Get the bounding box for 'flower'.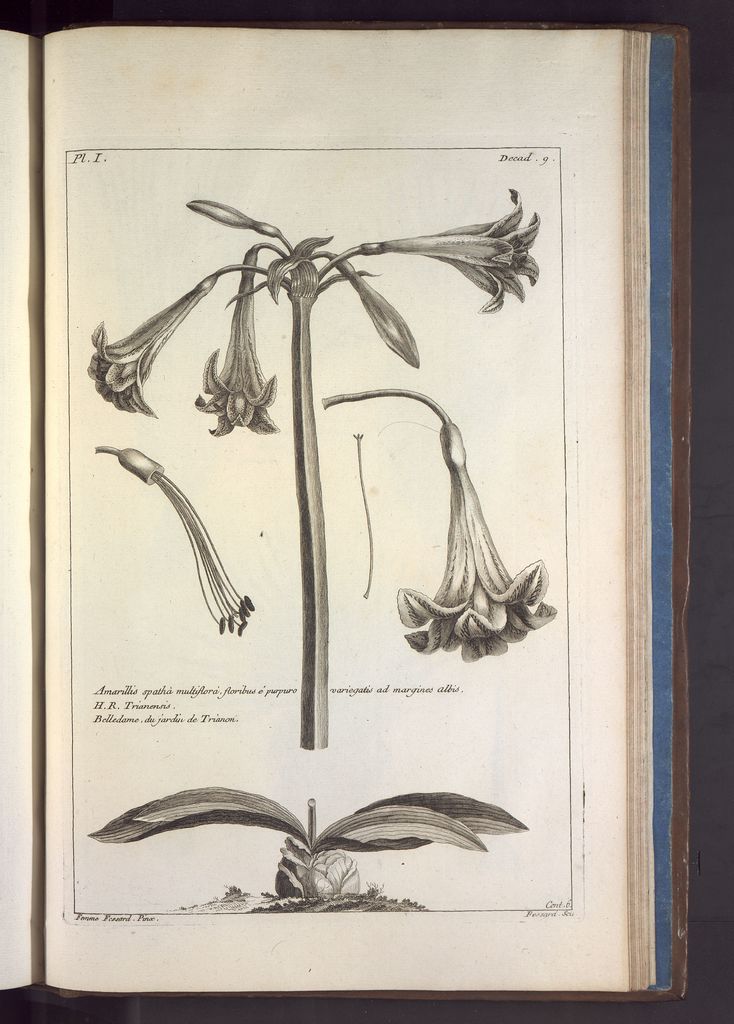
detection(84, 272, 211, 414).
